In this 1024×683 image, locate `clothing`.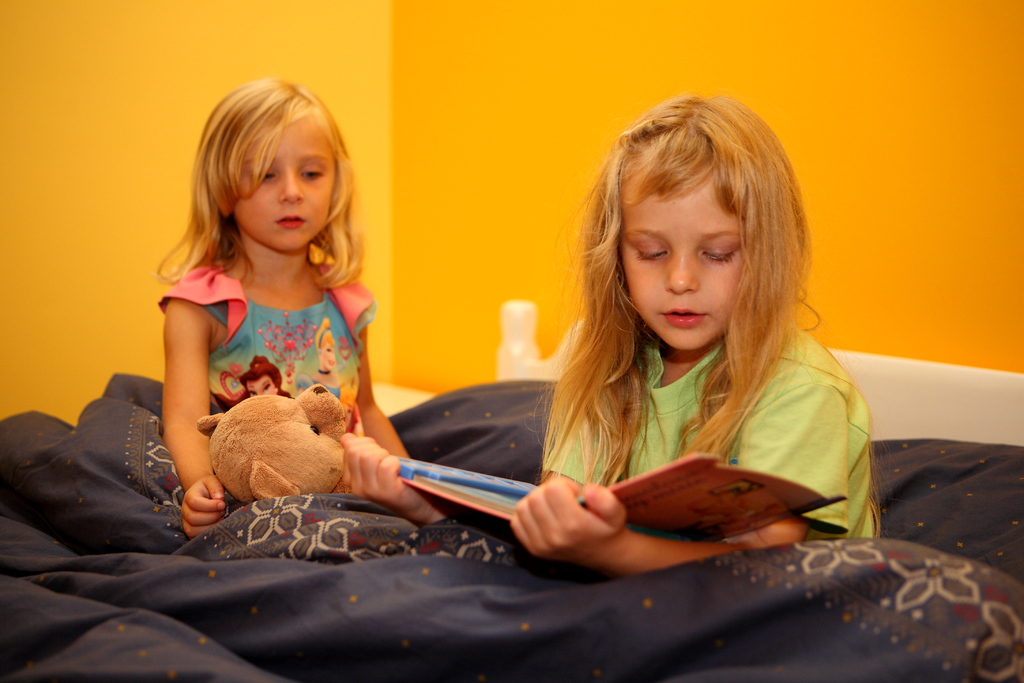
Bounding box: 157 258 376 438.
